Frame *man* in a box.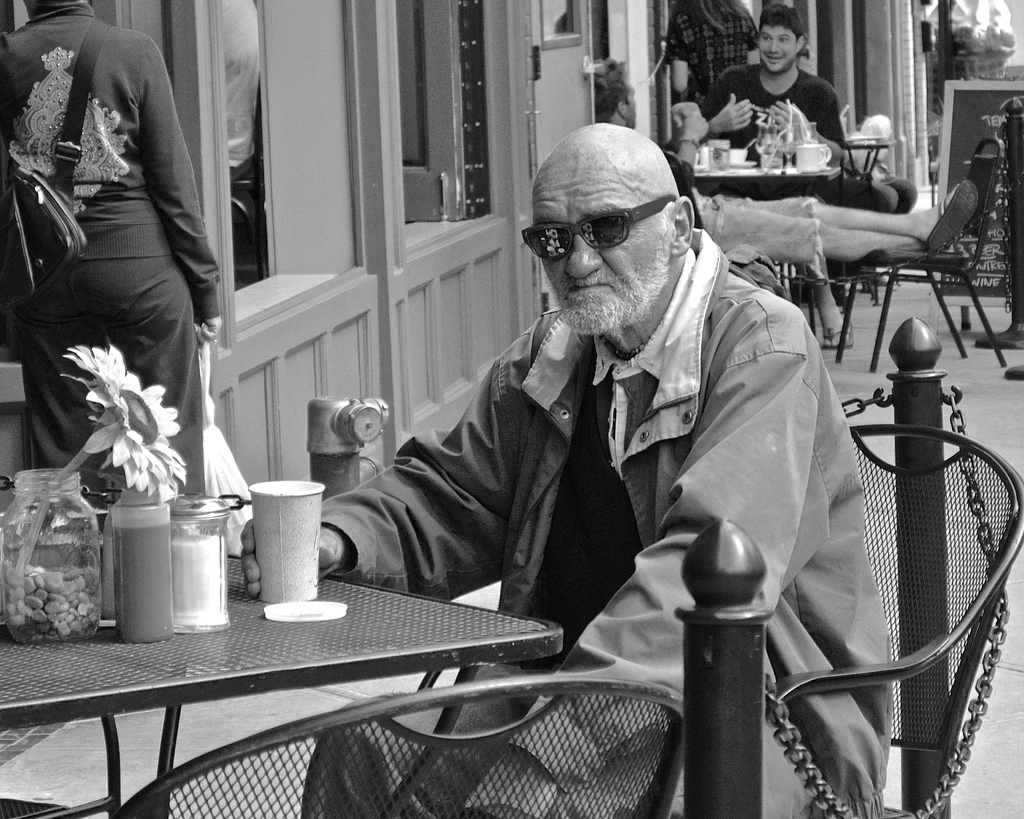
<box>305,120,895,818</box>.
